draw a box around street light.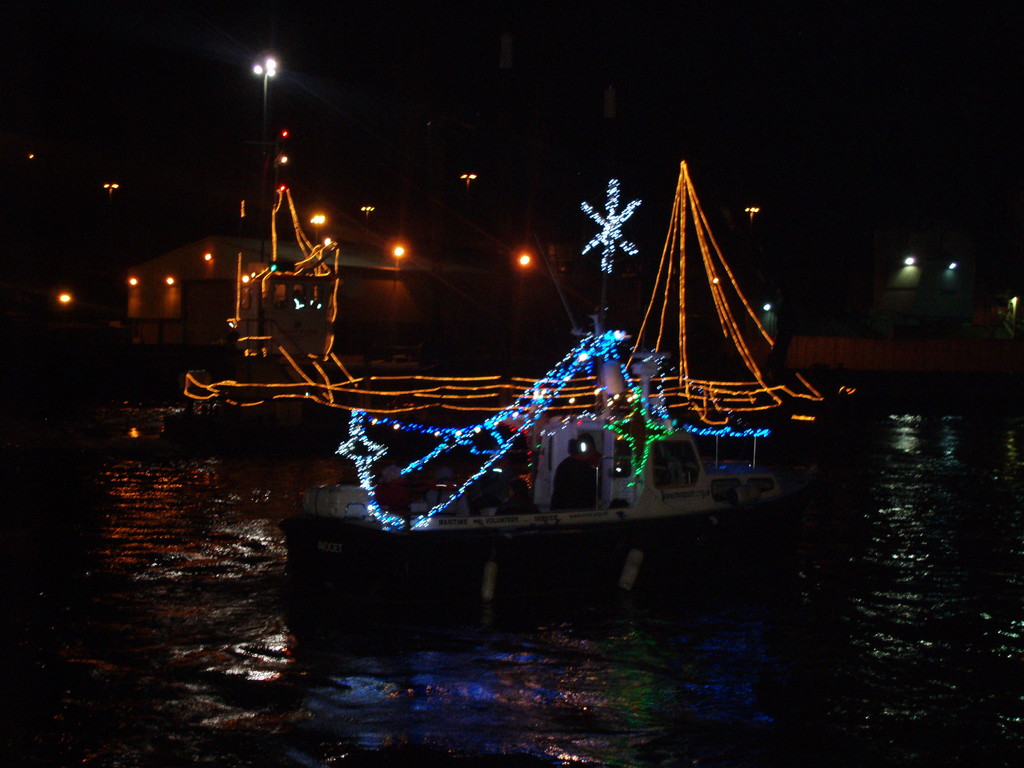
detection(246, 56, 283, 110).
